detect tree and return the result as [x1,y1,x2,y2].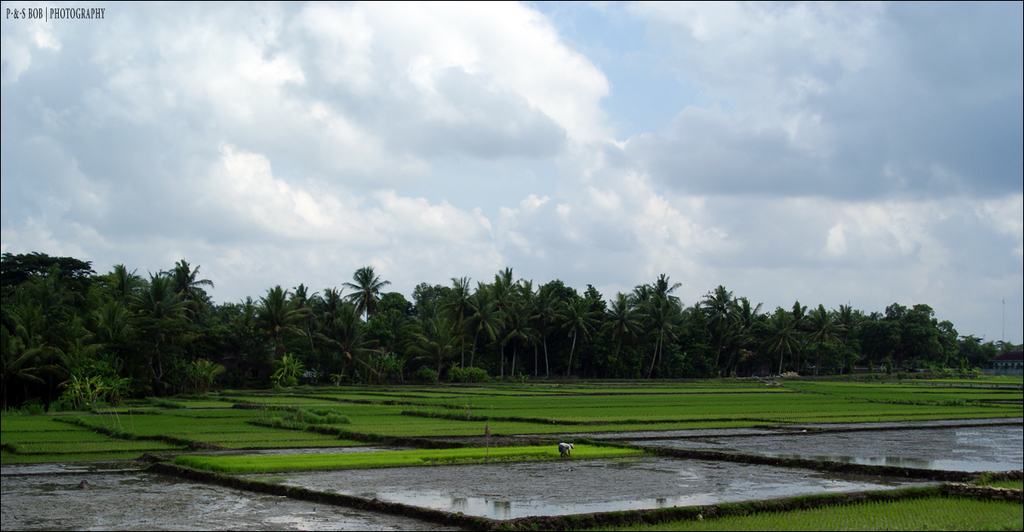
[93,263,159,326].
